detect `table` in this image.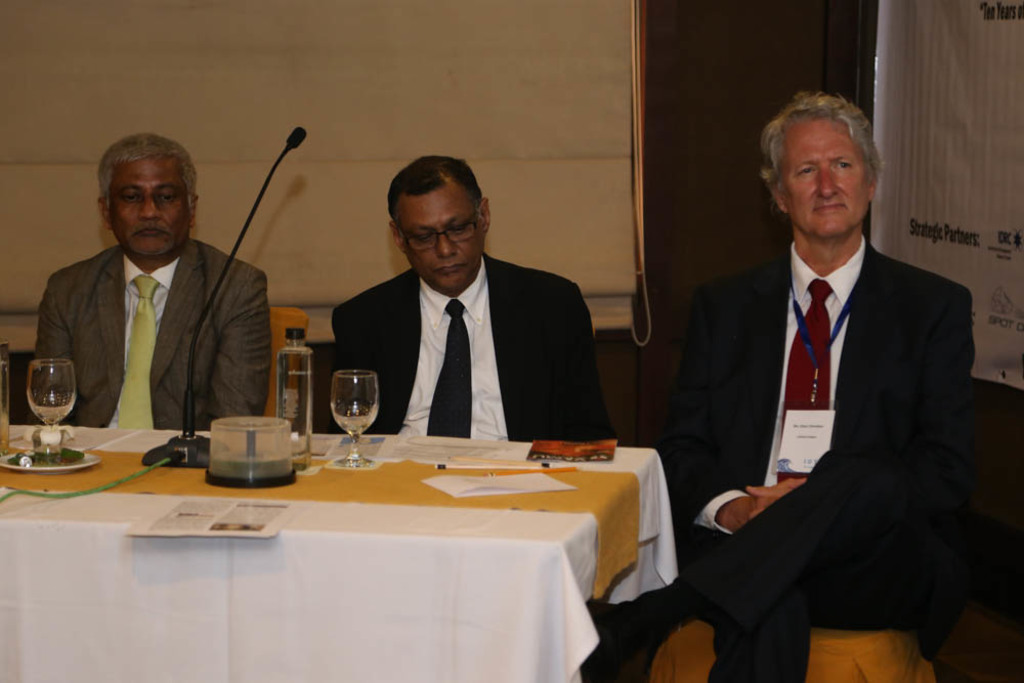
Detection: detection(0, 429, 684, 682).
